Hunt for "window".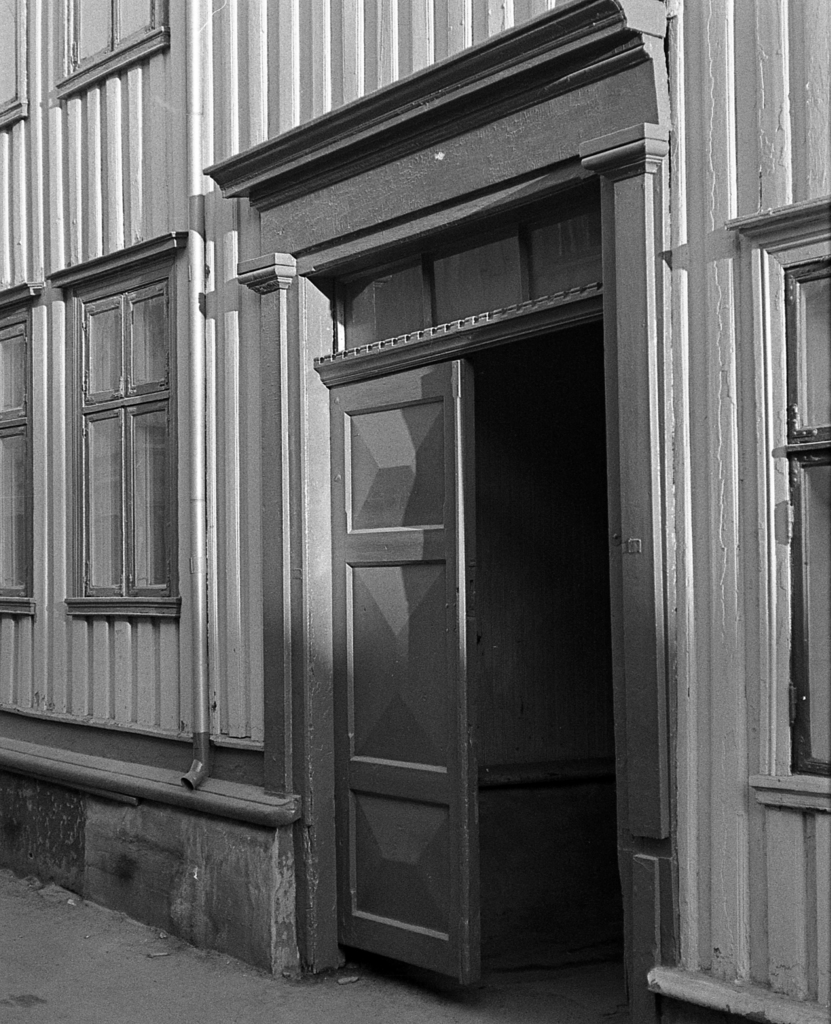
Hunted down at x1=45 y1=0 x2=166 y2=102.
